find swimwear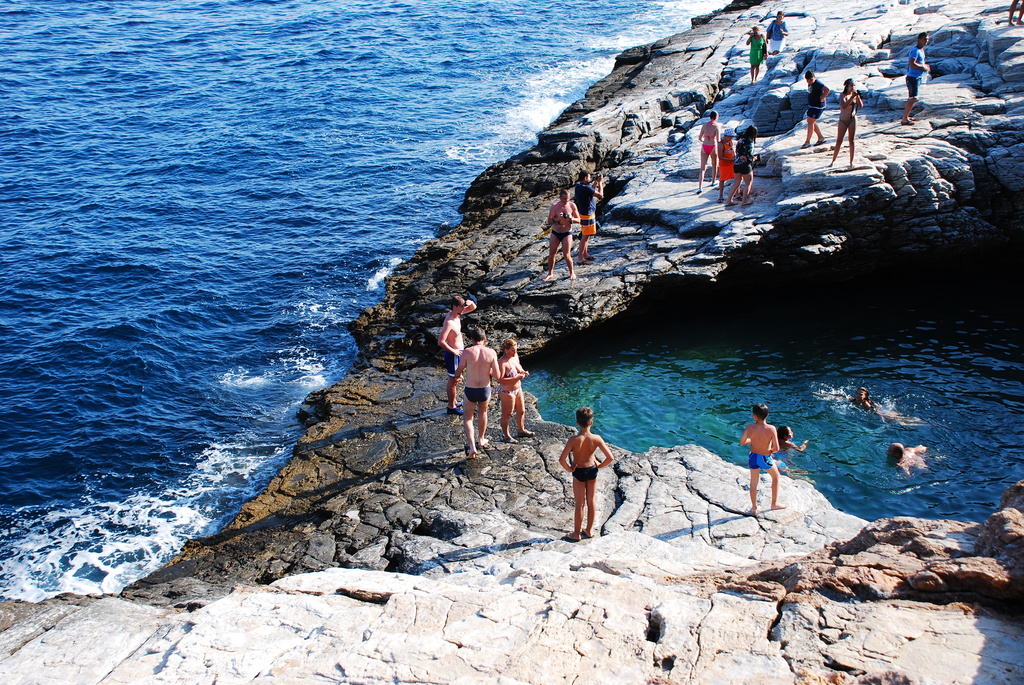
<box>749,452,771,468</box>
